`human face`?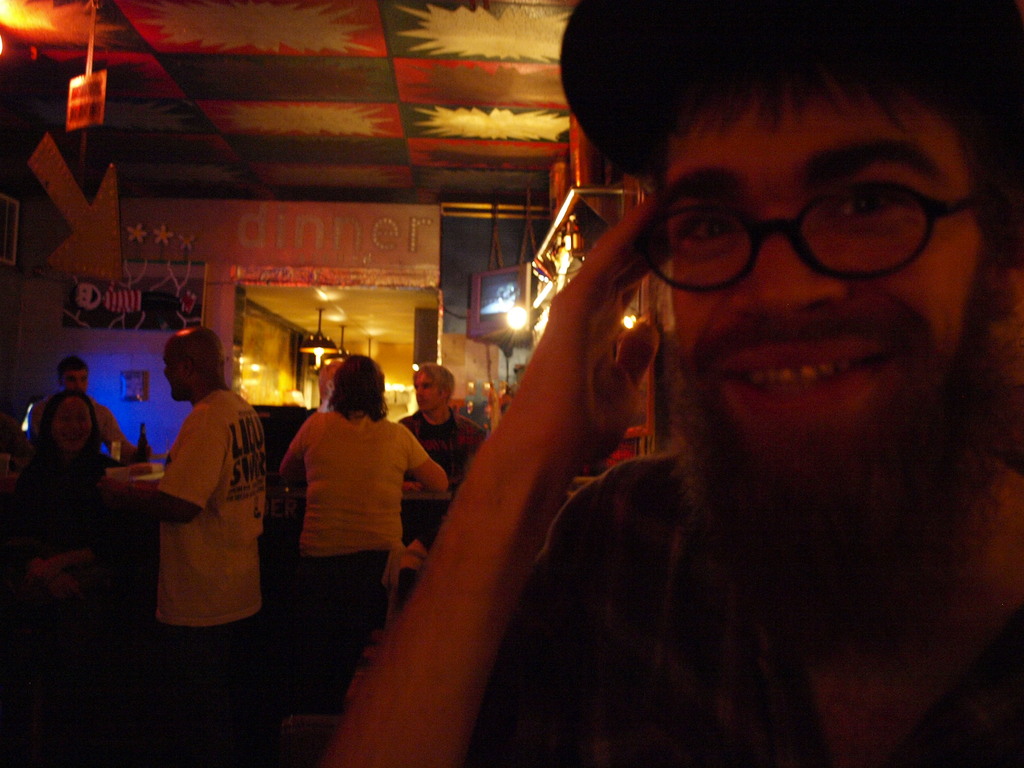
crop(413, 373, 445, 410)
